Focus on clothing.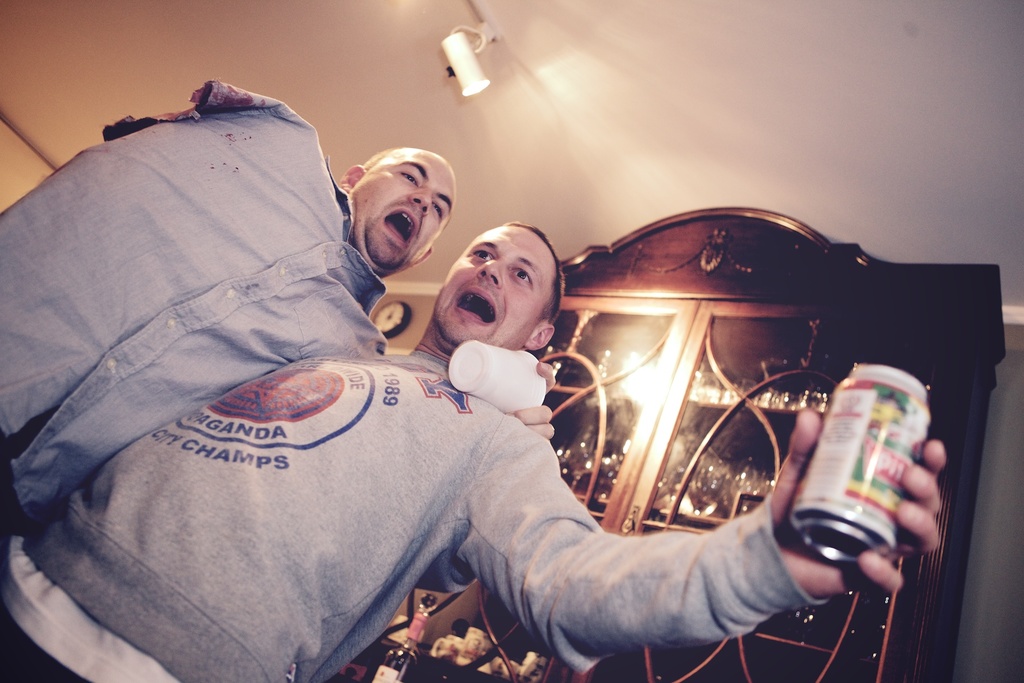
Focused at box=[0, 350, 821, 682].
